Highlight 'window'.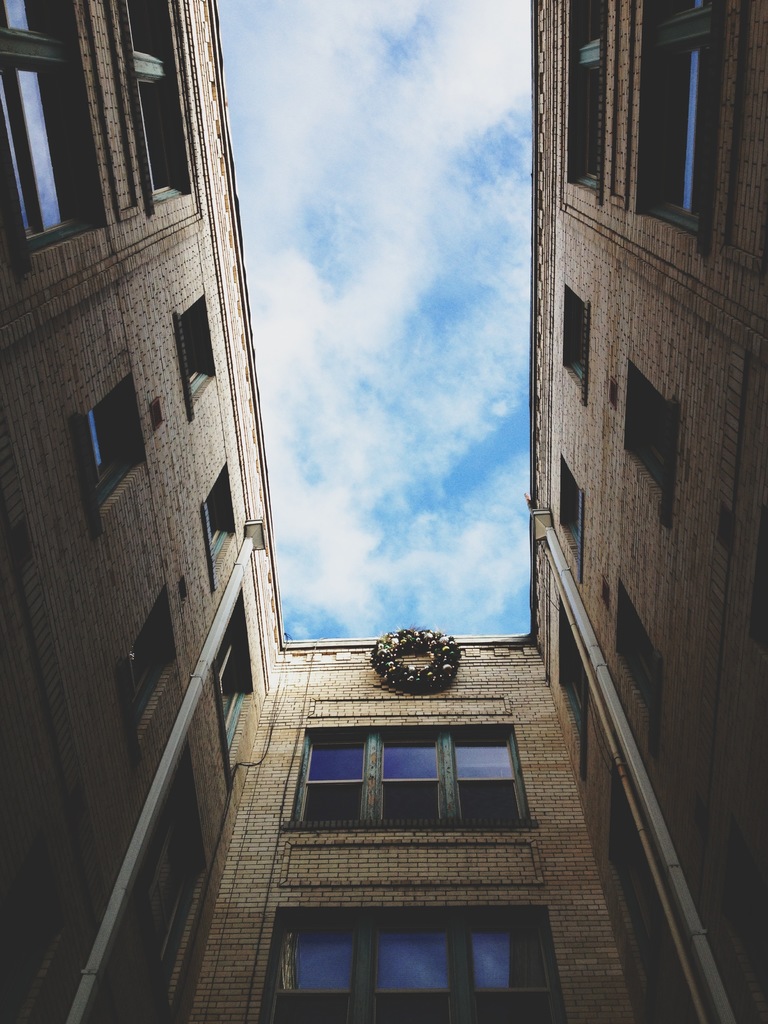
Highlighted region: box(67, 373, 152, 525).
